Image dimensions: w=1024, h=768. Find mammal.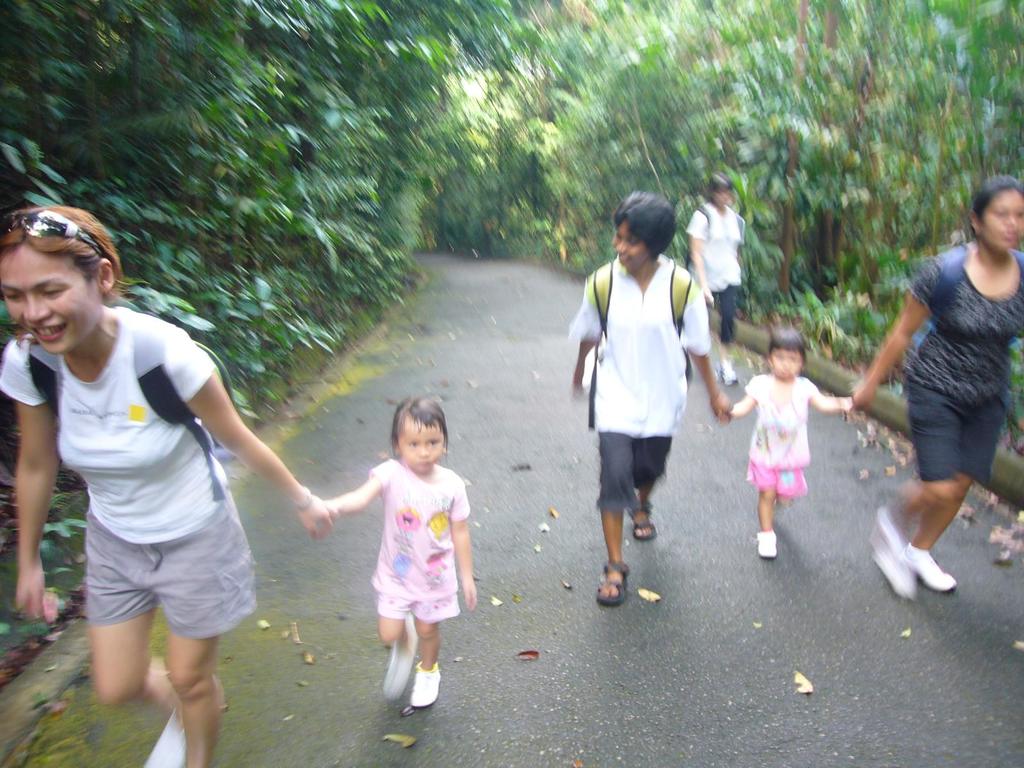
region(559, 189, 731, 600).
